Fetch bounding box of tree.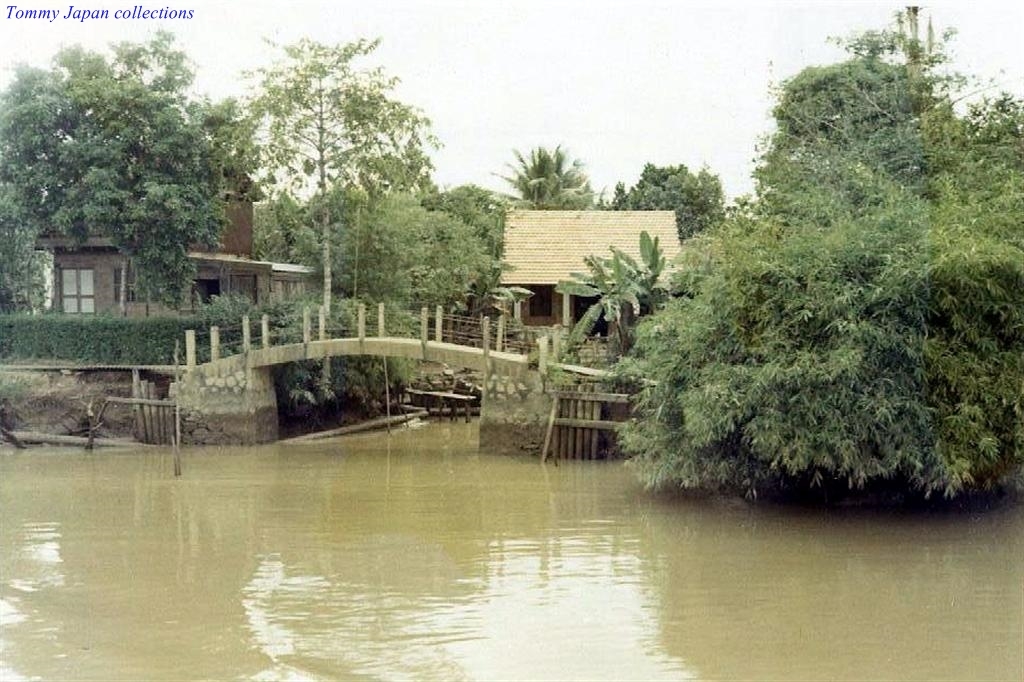
Bbox: (x1=613, y1=165, x2=727, y2=250).
